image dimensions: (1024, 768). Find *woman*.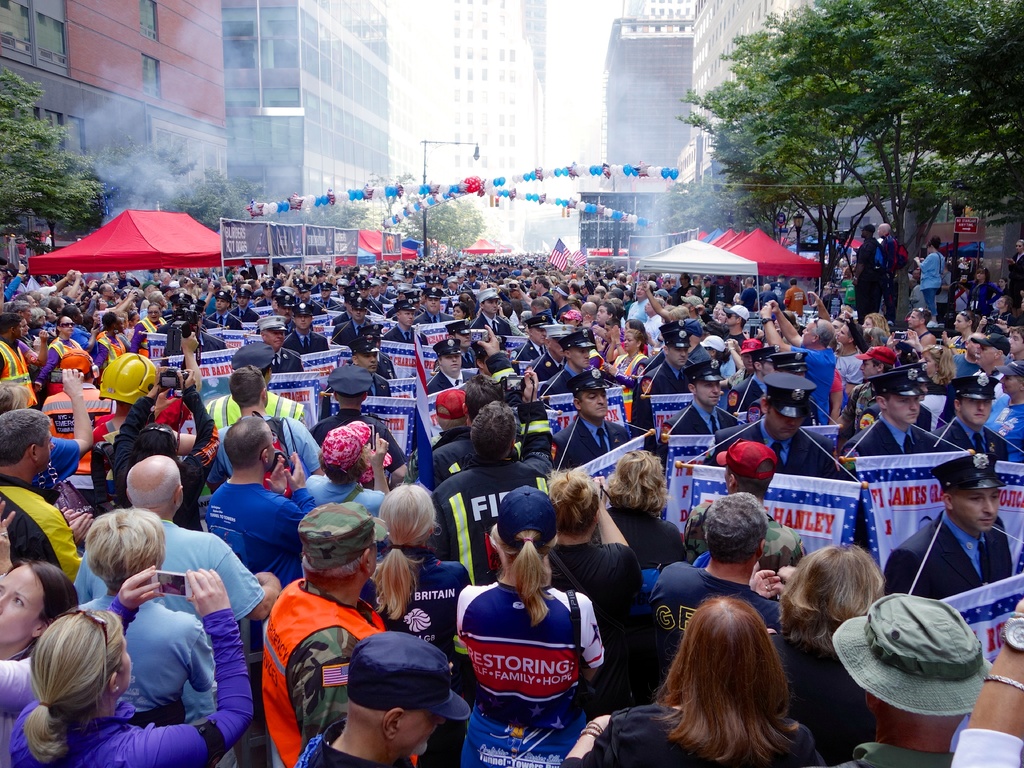
left=603, top=329, right=650, bottom=401.
